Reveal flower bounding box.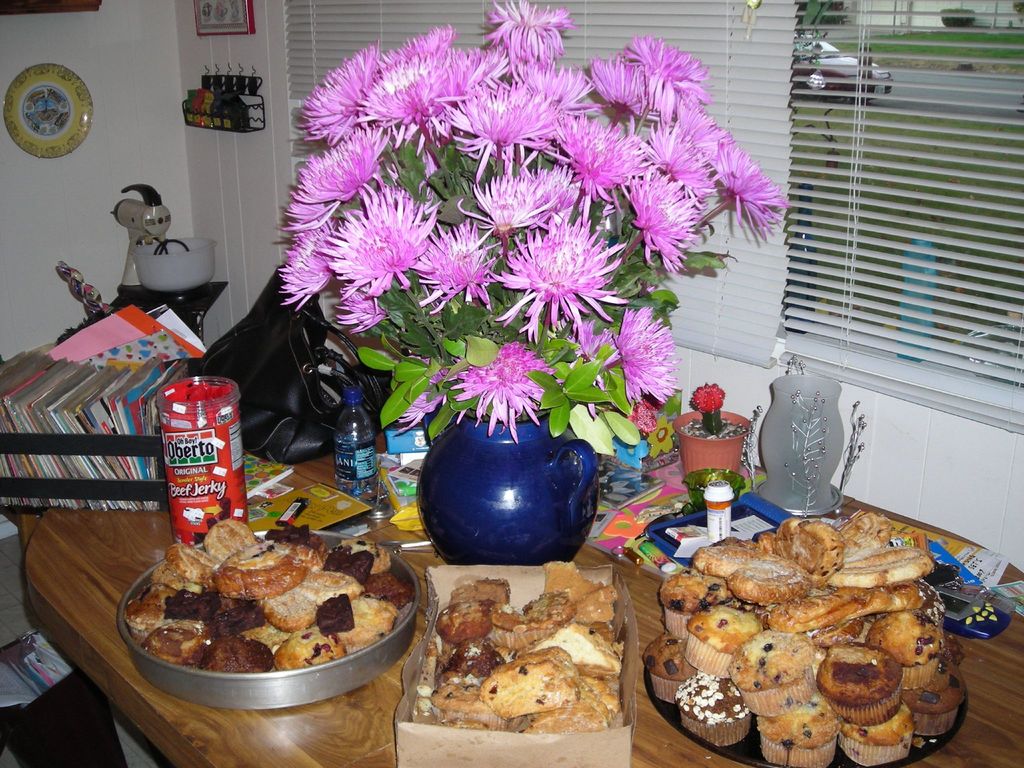
Revealed: (x1=353, y1=44, x2=452, y2=122).
